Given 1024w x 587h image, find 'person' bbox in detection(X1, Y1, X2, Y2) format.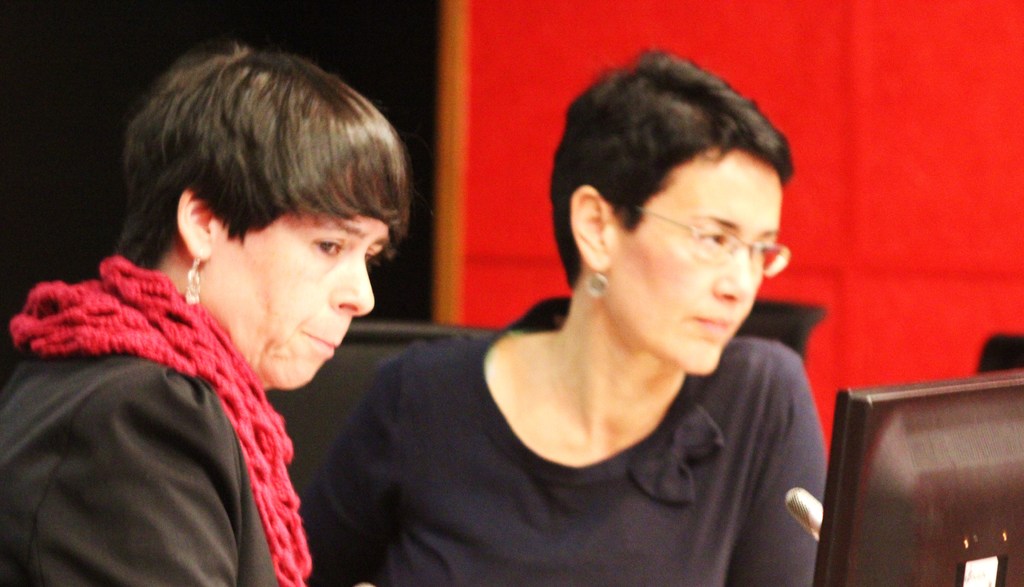
detection(0, 41, 410, 586).
